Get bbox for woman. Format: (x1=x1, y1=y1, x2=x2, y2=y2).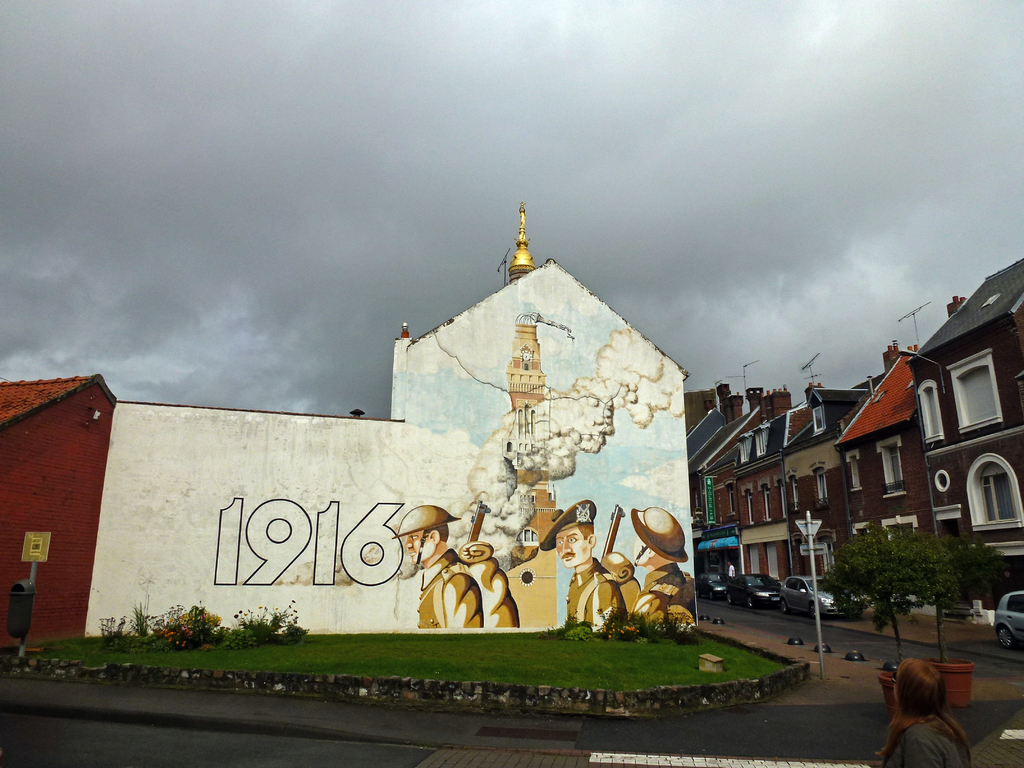
(x1=882, y1=653, x2=983, y2=758).
